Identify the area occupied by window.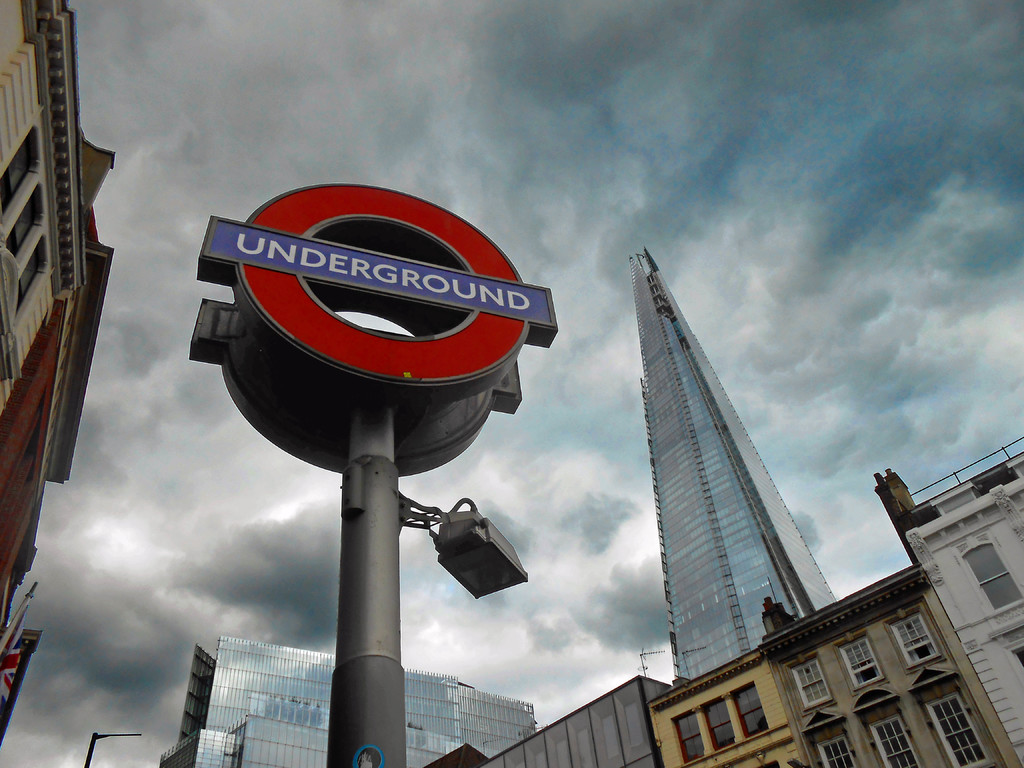
Area: x1=0 y1=134 x2=33 y2=214.
